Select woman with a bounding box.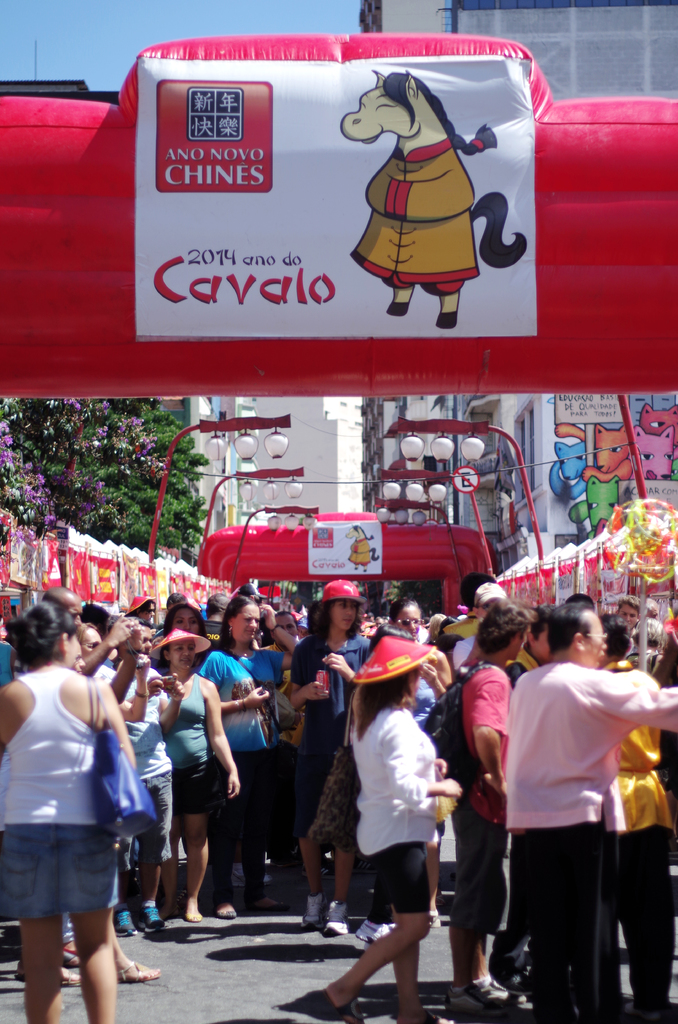
(left=0, top=600, right=141, bottom=1023).
